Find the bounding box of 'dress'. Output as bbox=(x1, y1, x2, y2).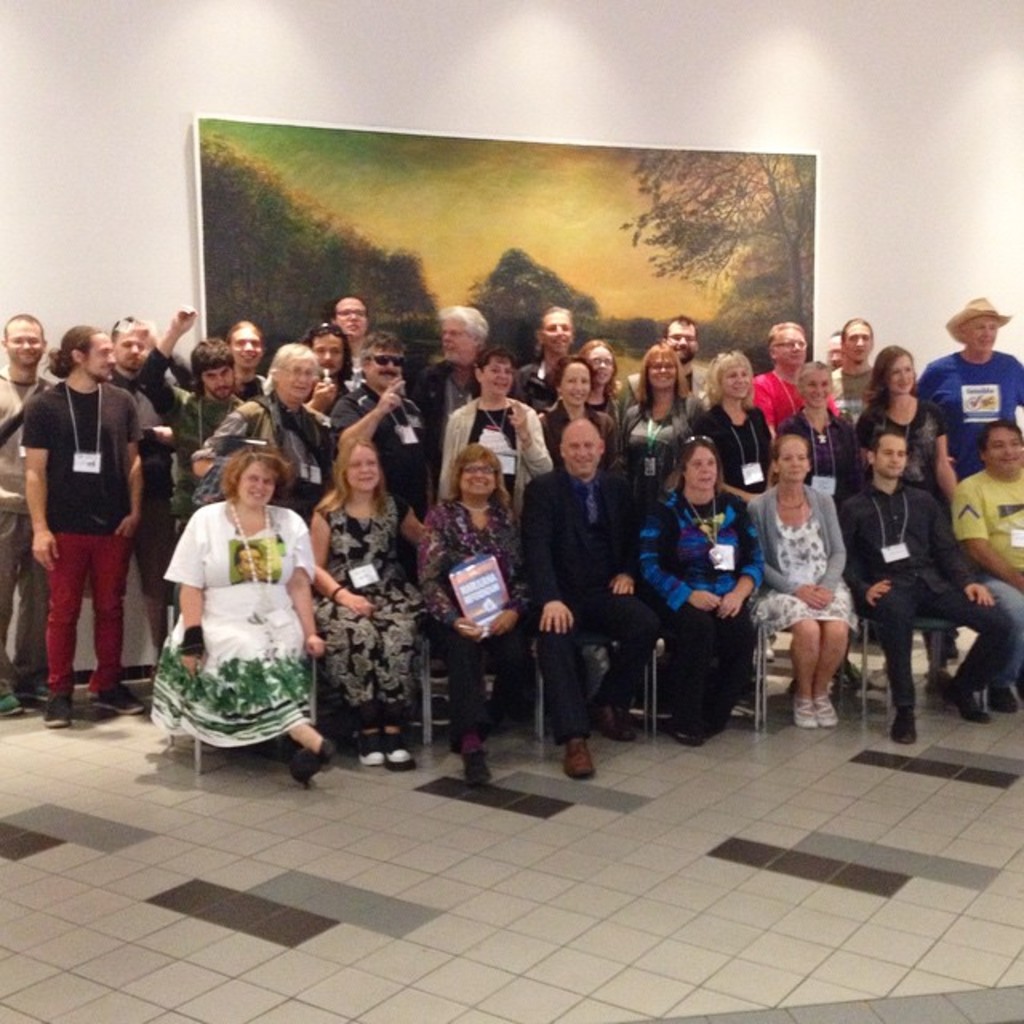
bbox=(317, 491, 432, 709).
